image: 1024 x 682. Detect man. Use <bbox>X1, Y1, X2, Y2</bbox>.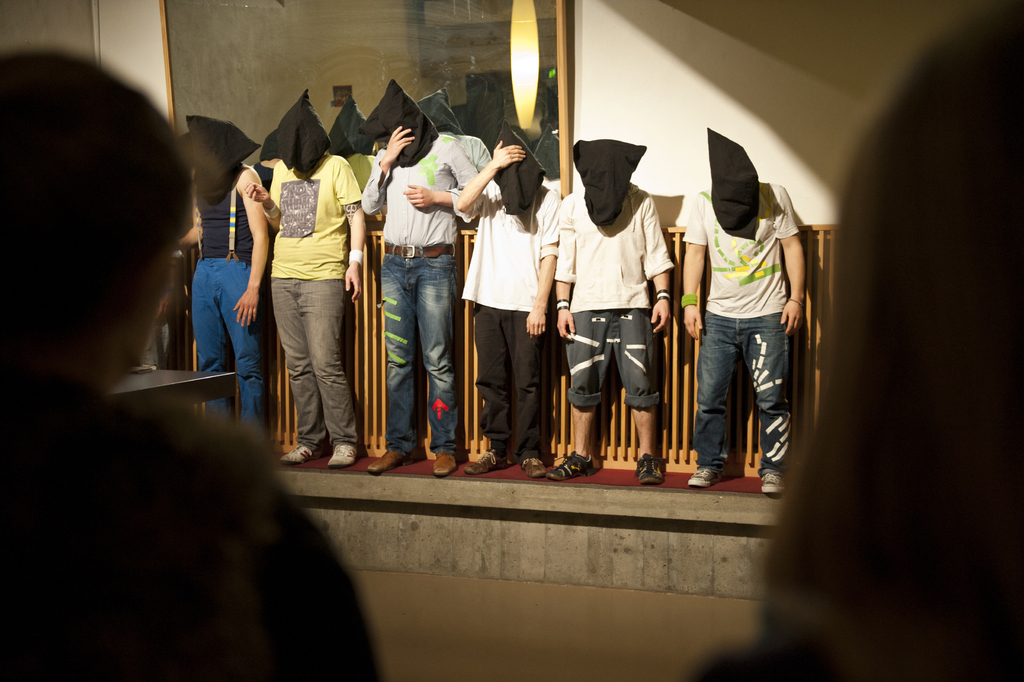
<bbox>361, 81, 476, 480</bbox>.
